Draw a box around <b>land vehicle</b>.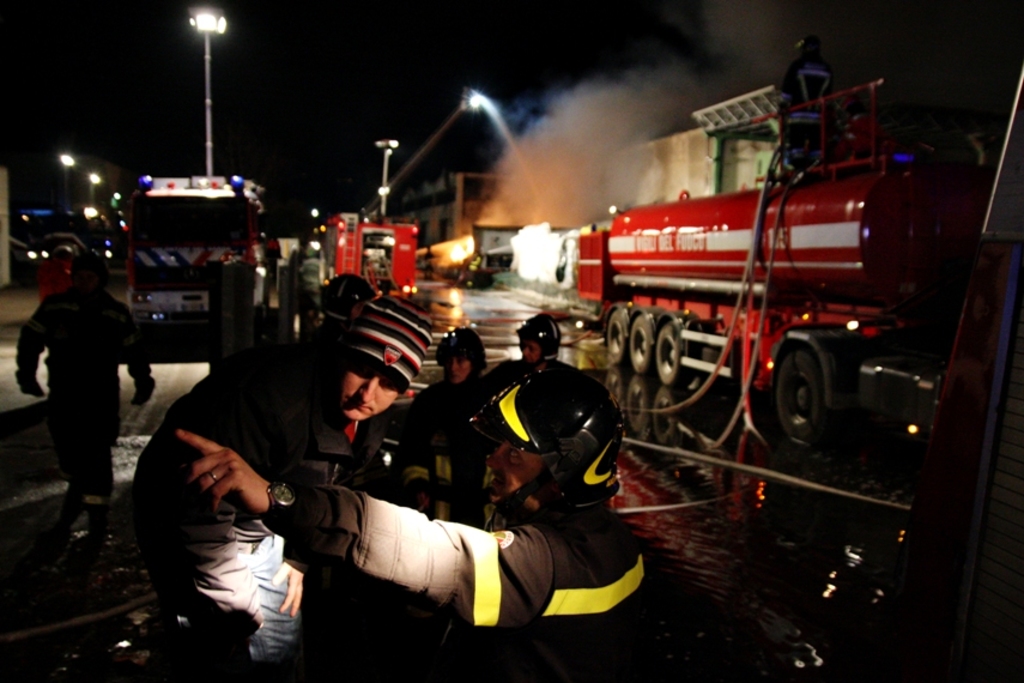
22,229,91,270.
